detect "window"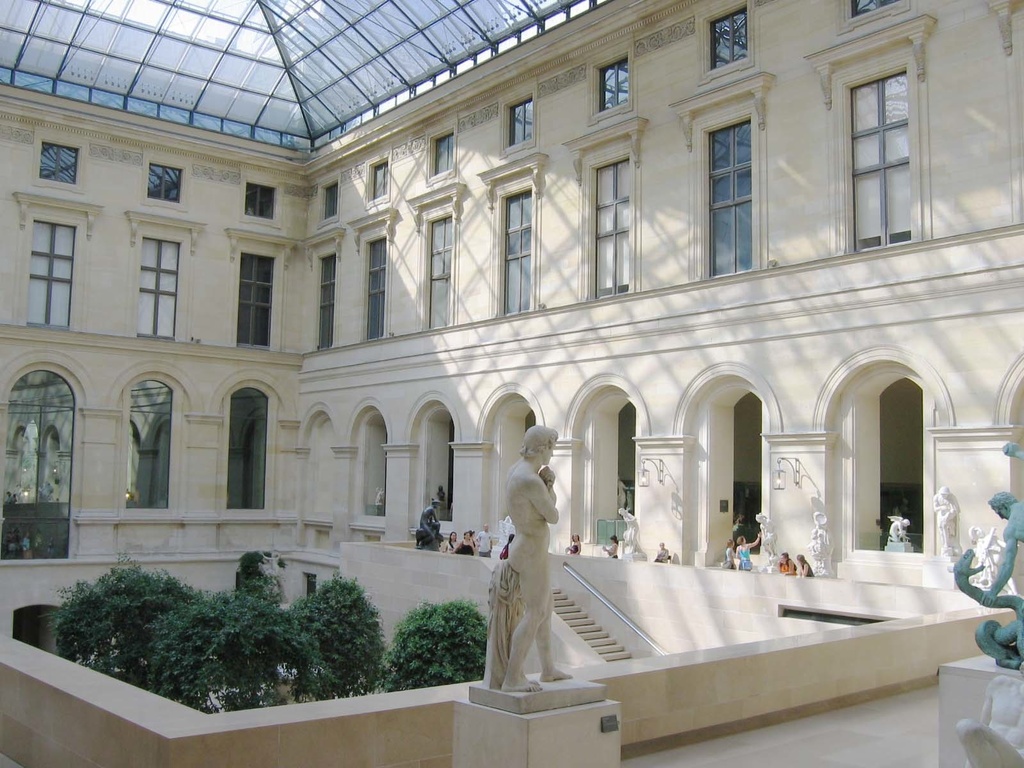
<box>317,254,335,349</box>
